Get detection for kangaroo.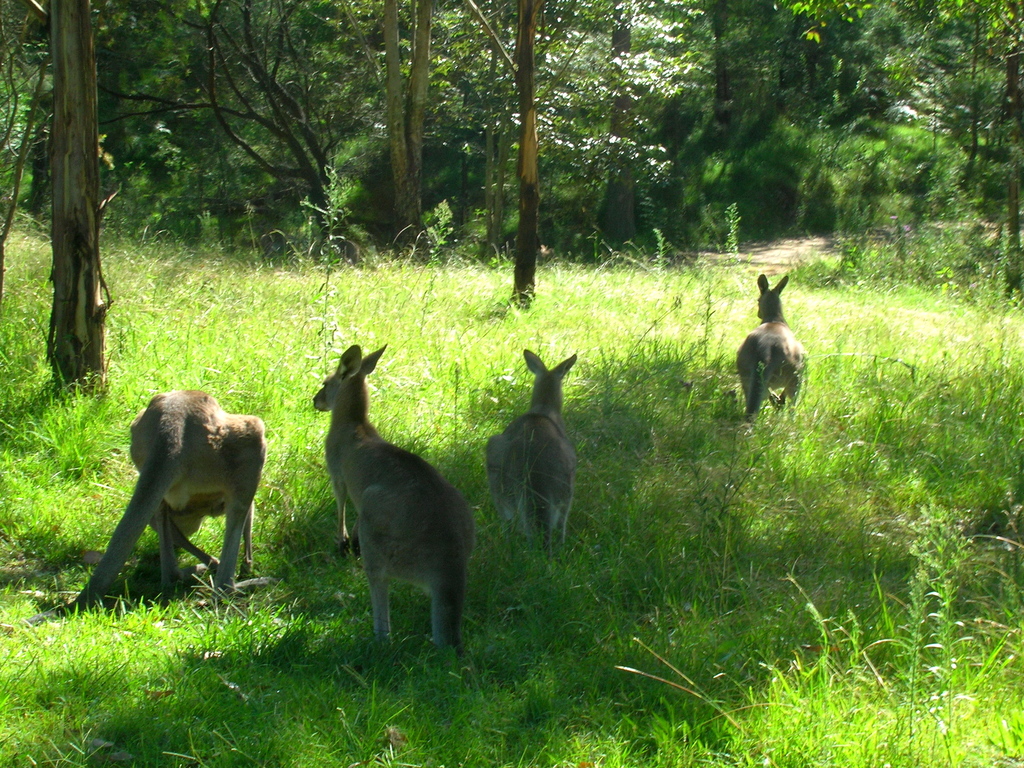
Detection: region(308, 346, 474, 668).
